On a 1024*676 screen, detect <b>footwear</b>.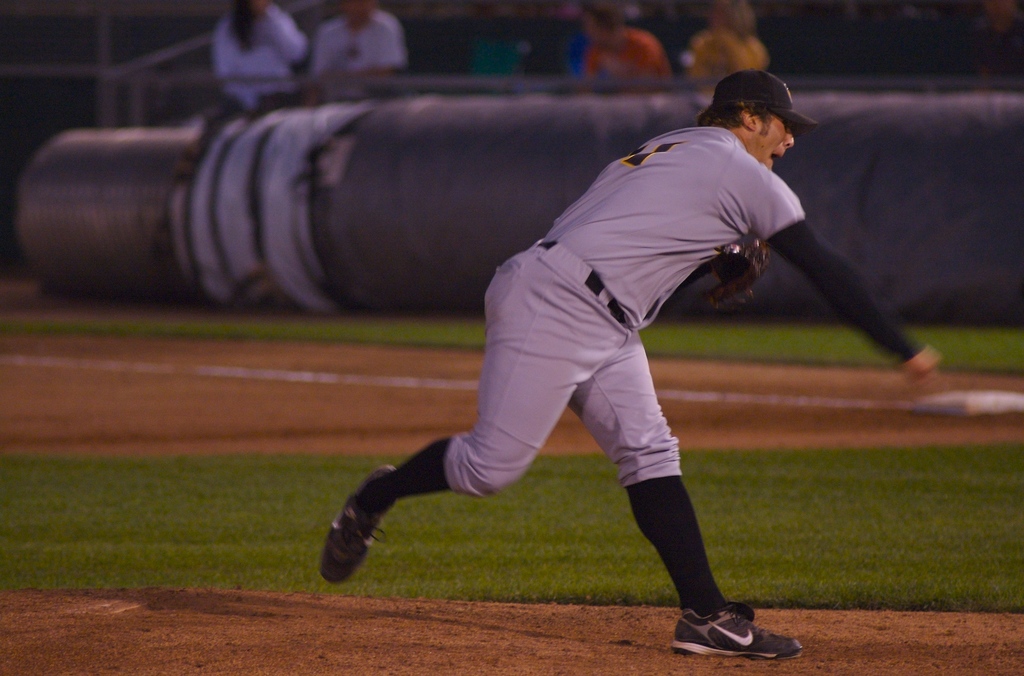
322,462,397,586.
